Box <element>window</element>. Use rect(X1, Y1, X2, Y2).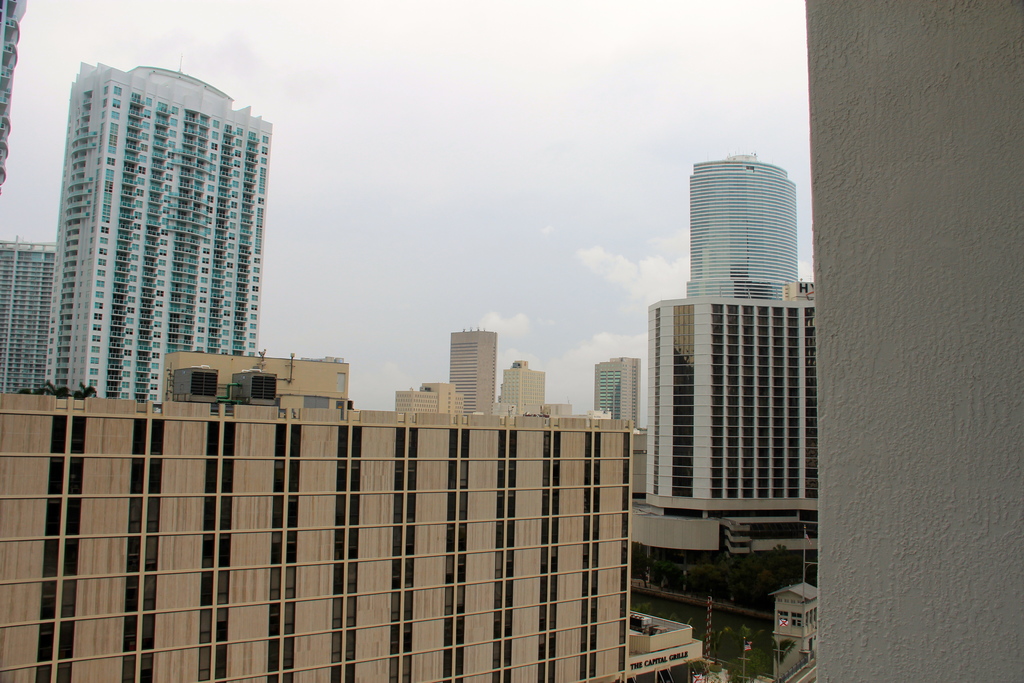
rect(221, 310, 229, 317).
